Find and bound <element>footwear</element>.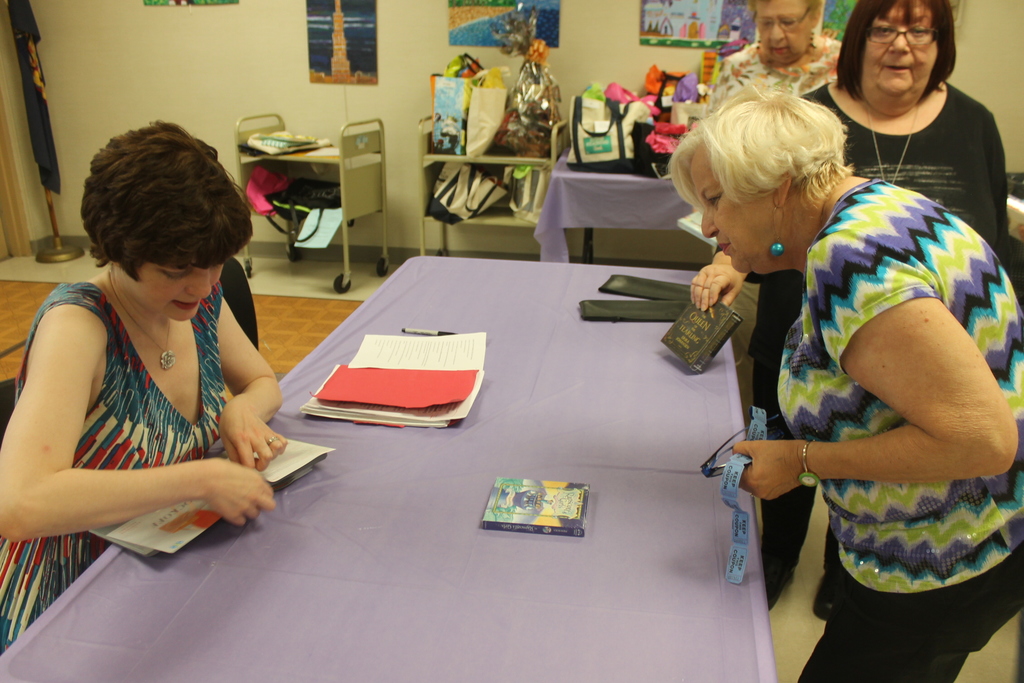
Bound: (812, 570, 832, 618).
